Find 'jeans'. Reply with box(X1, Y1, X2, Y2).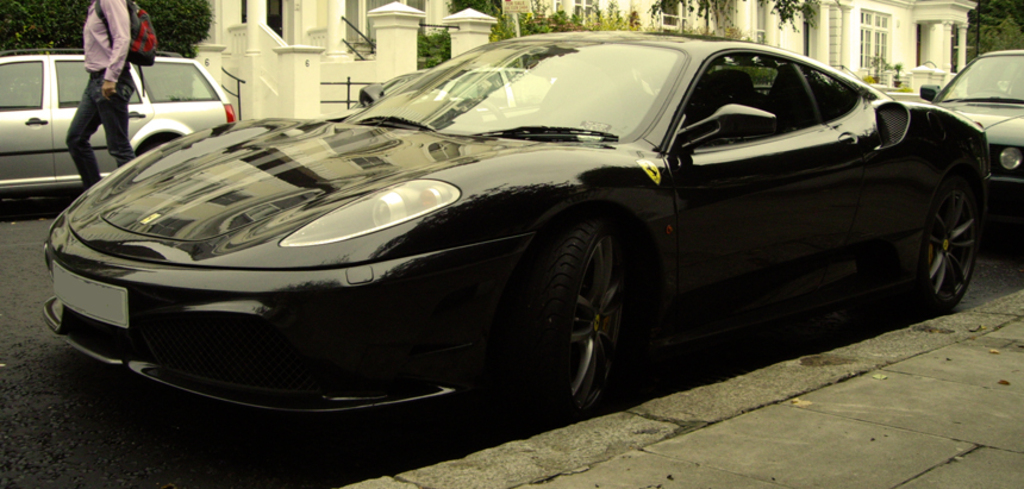
box(61, 68, 173, 182).
